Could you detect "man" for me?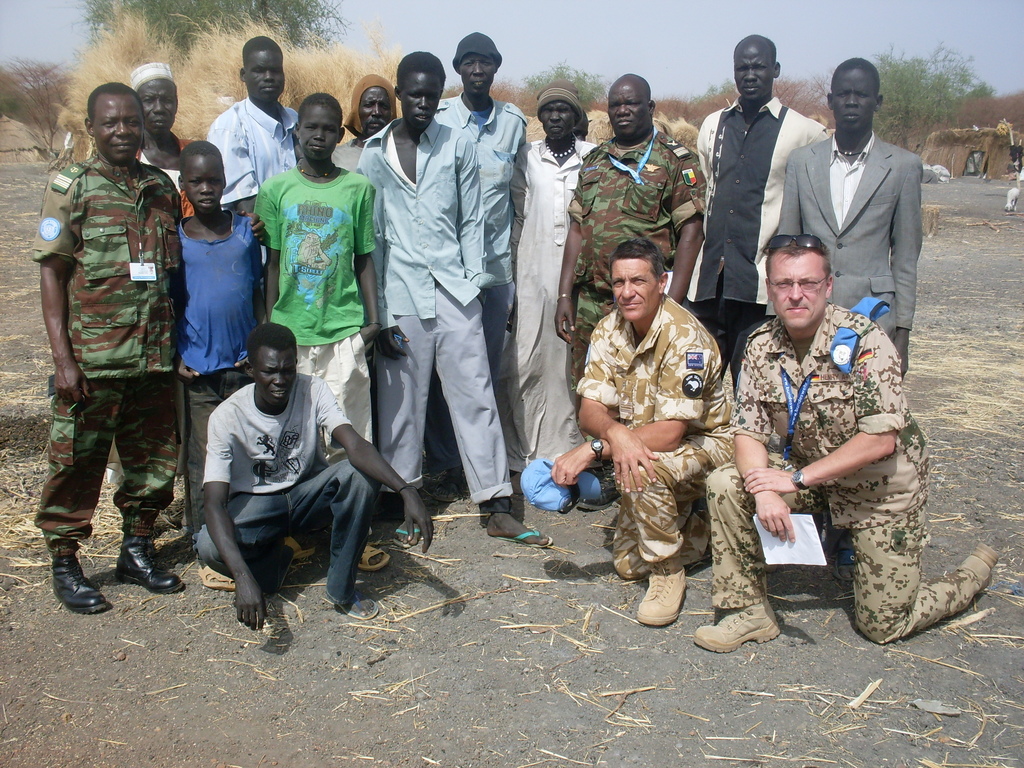
Detection result: [419, 29, 531, 493].
